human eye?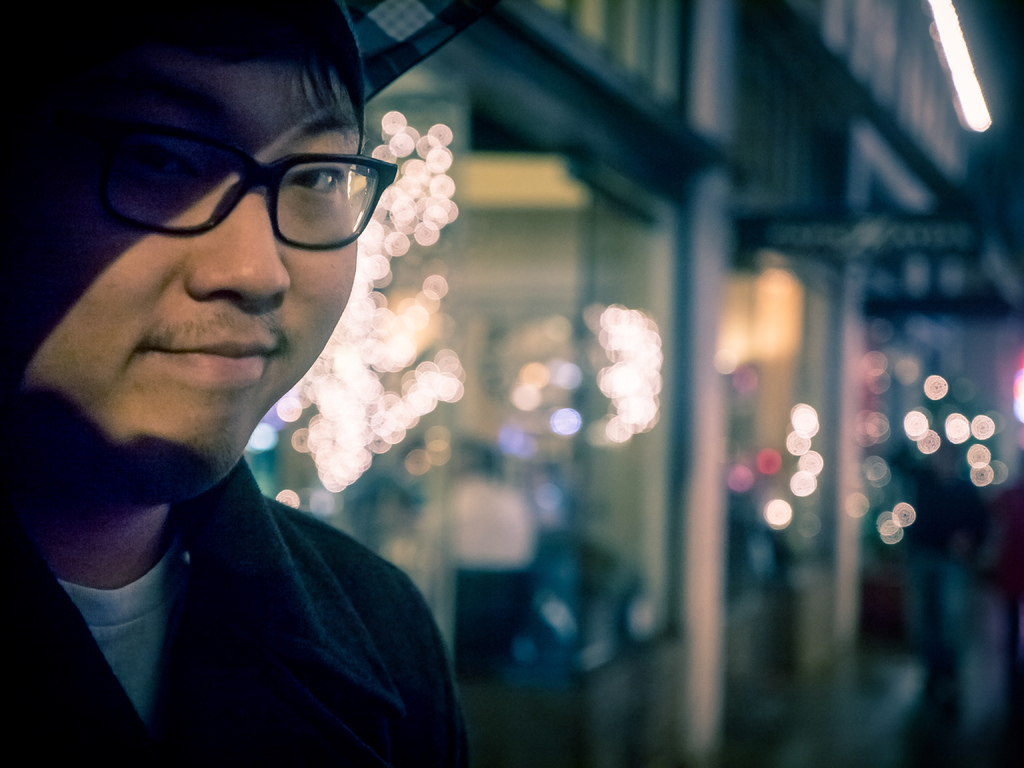
l=285, t=158, r=338, b=211
